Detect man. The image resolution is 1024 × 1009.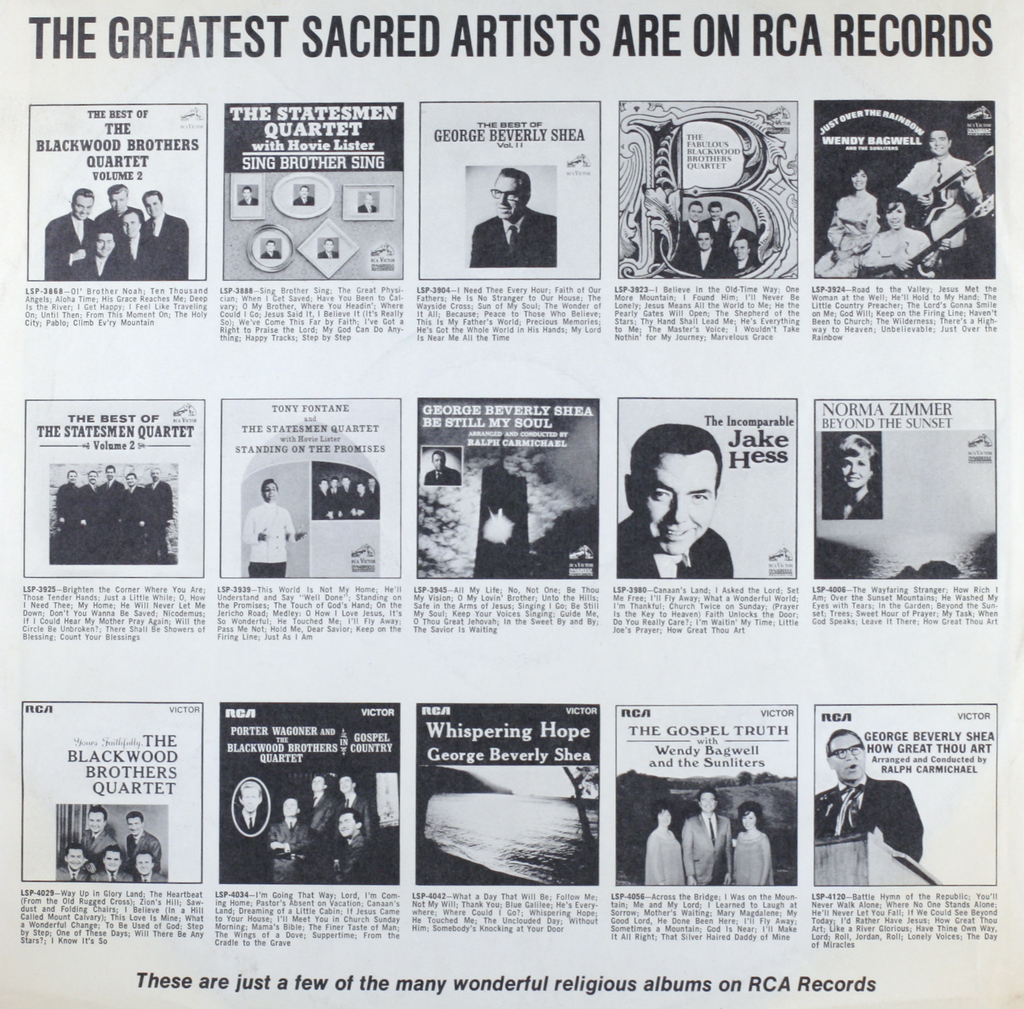
BBox(467, 166, 556, 266).
